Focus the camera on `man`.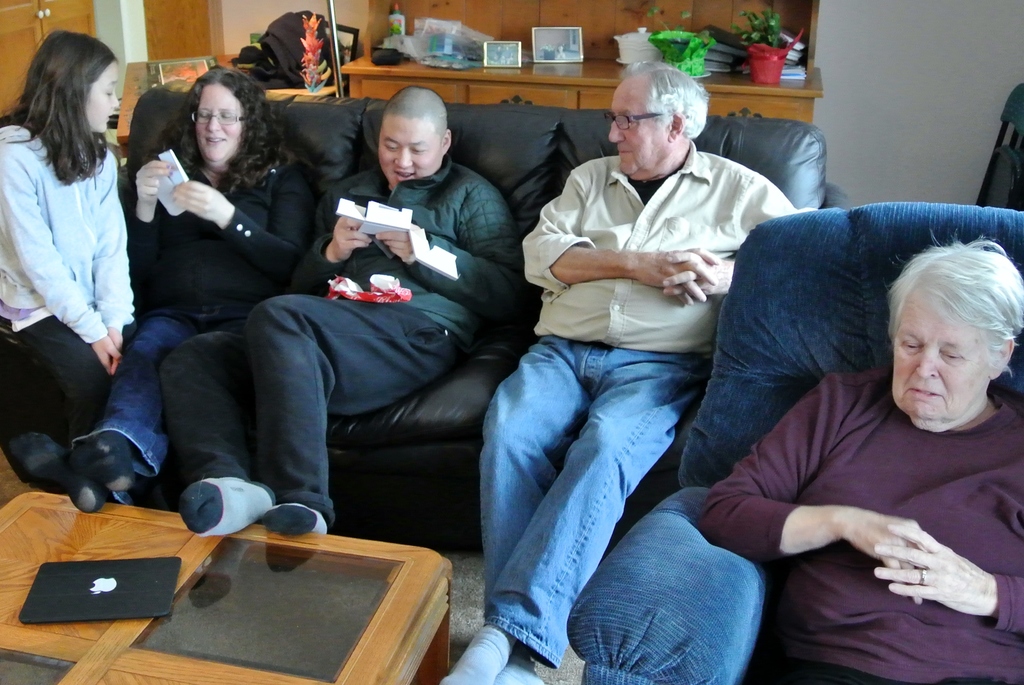
Focus region: crop(444, 60, 792, 681).
